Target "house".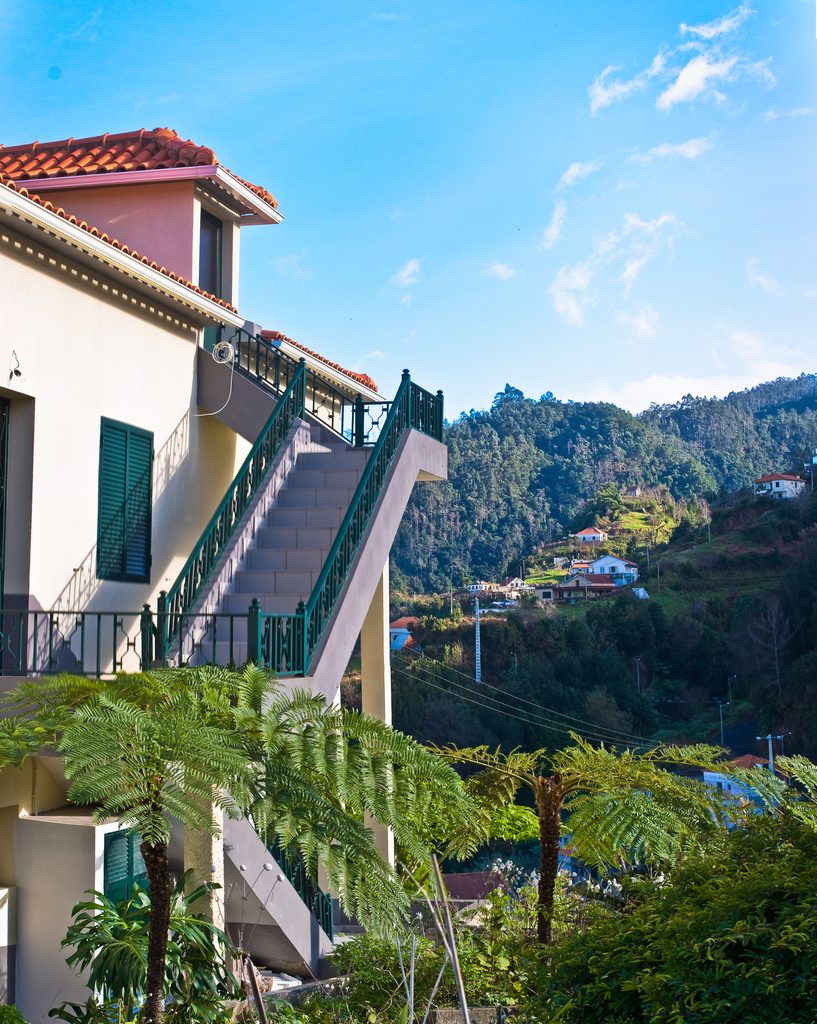
Target region: l=10, t=100, r=490, b=845.
